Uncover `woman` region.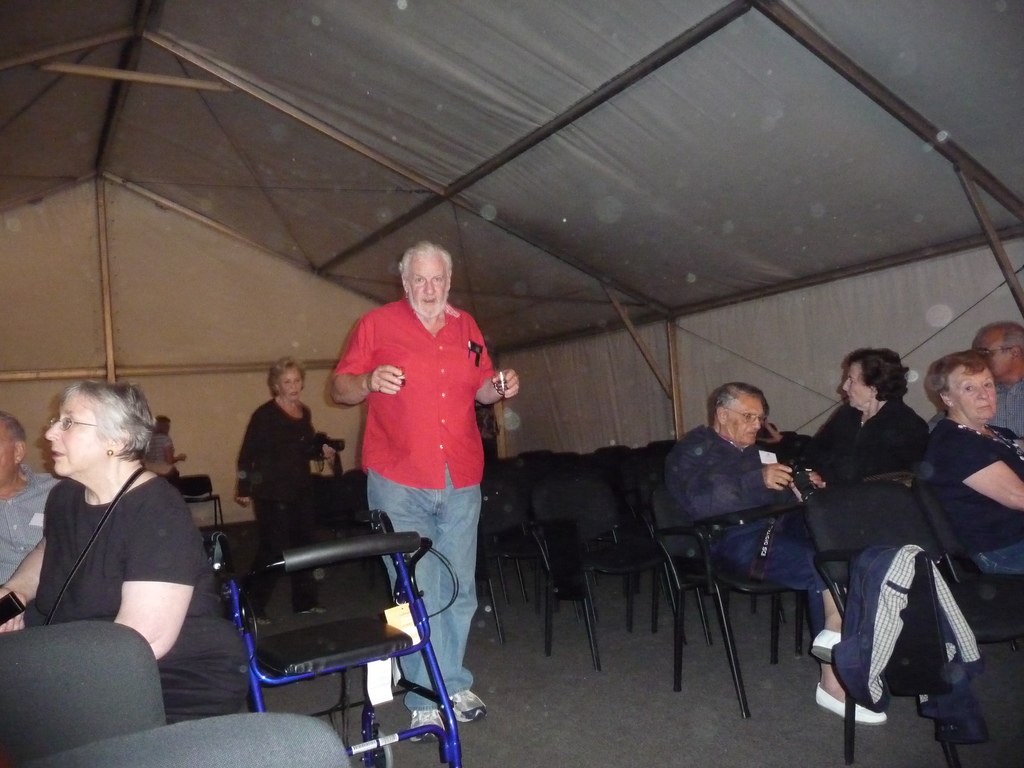
Uncovered: [783, 349, 927, 664].
